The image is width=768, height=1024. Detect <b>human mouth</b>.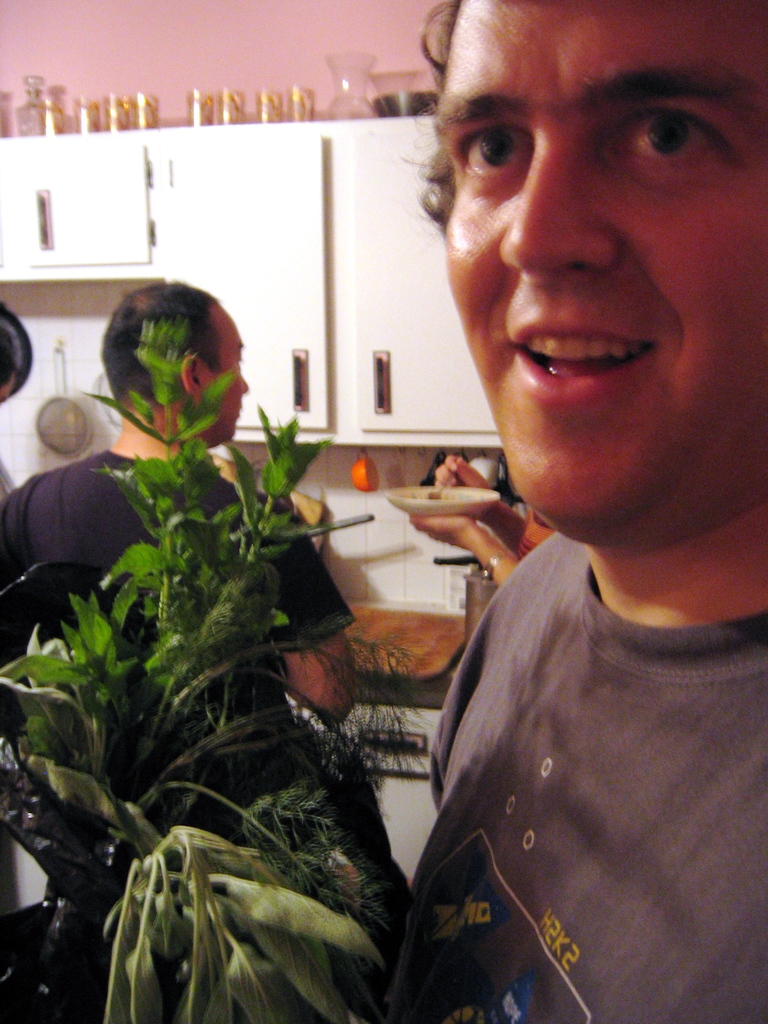
Detection: (513, 314, 654, 403).
